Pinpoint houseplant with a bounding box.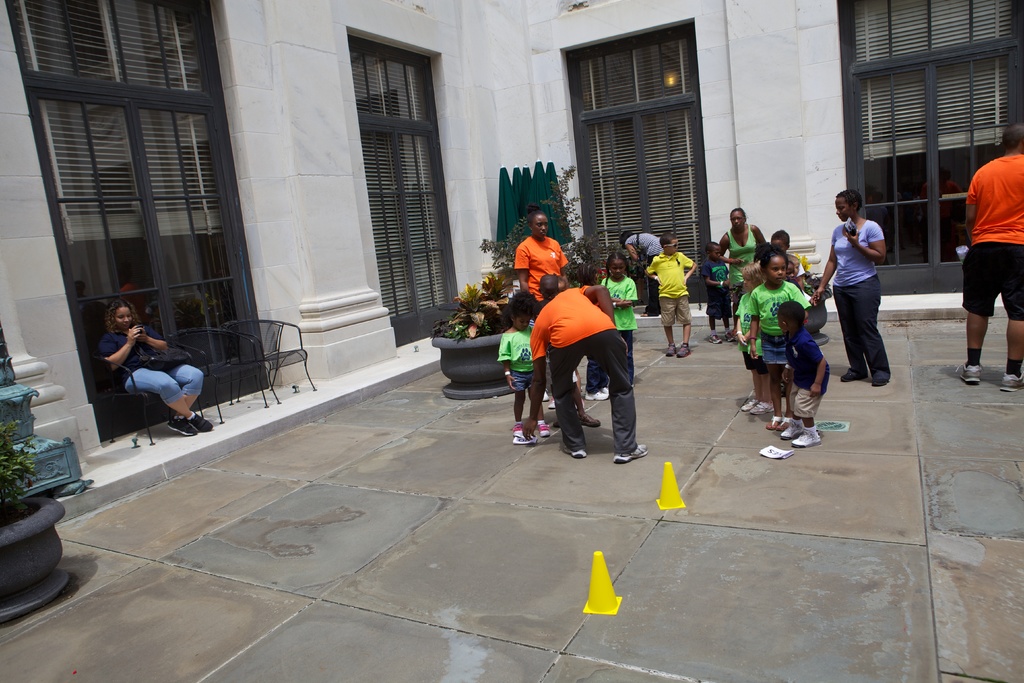
bbox=[430, 272, 525, 407].
